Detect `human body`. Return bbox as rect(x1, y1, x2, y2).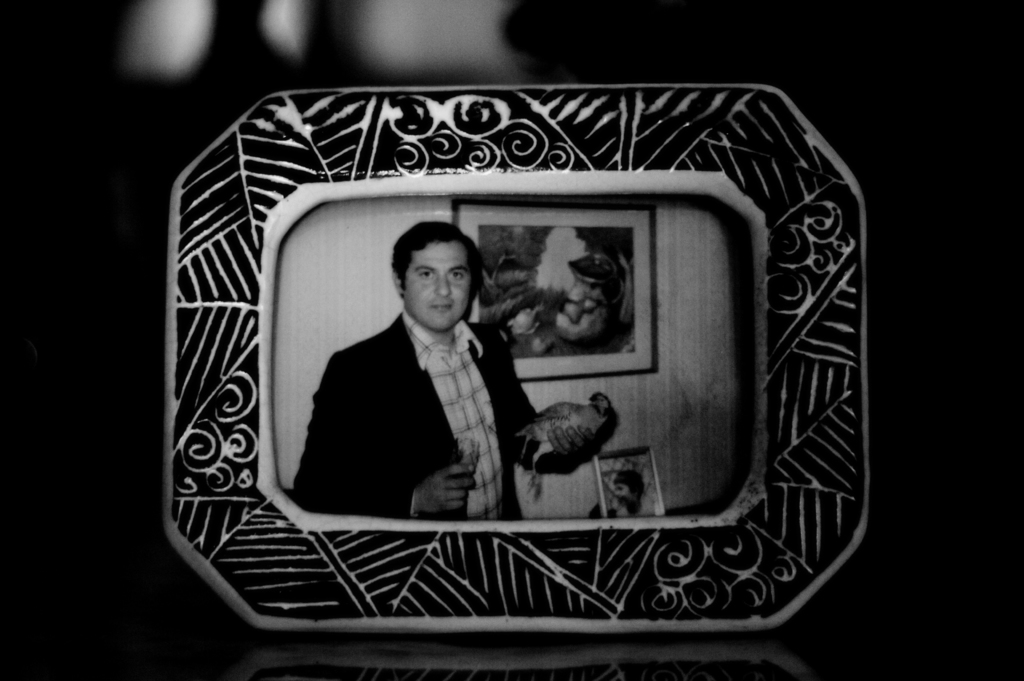
rect(310, 222, 593, 549).
